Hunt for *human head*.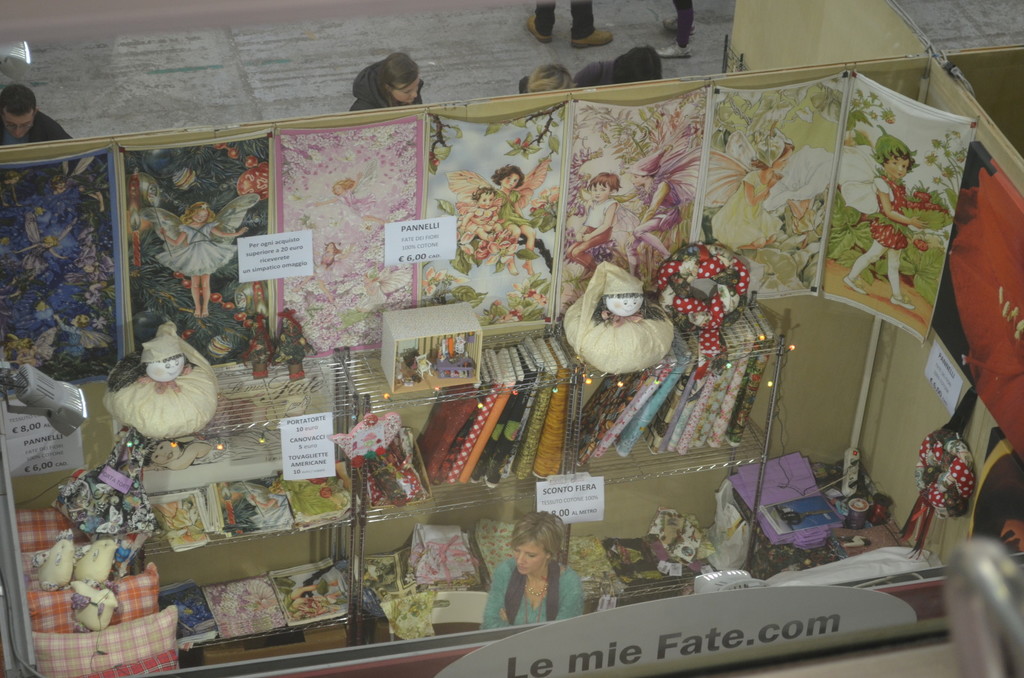
Hunted down at 588 170 615 205.
